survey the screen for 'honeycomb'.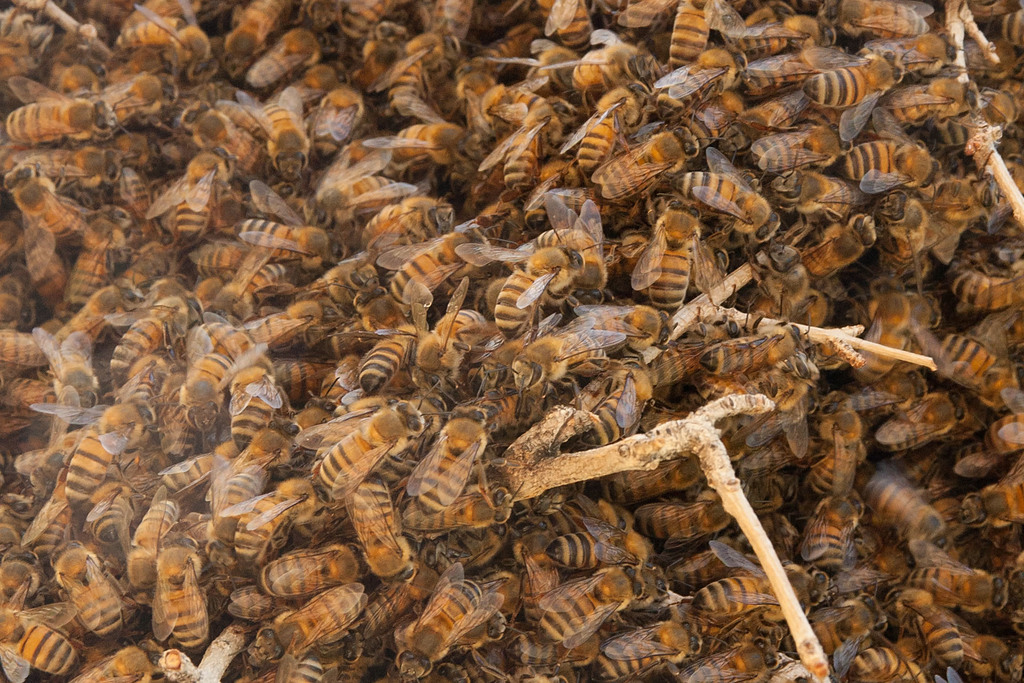
Survey found: rect(0, 0, 1023, 682).
